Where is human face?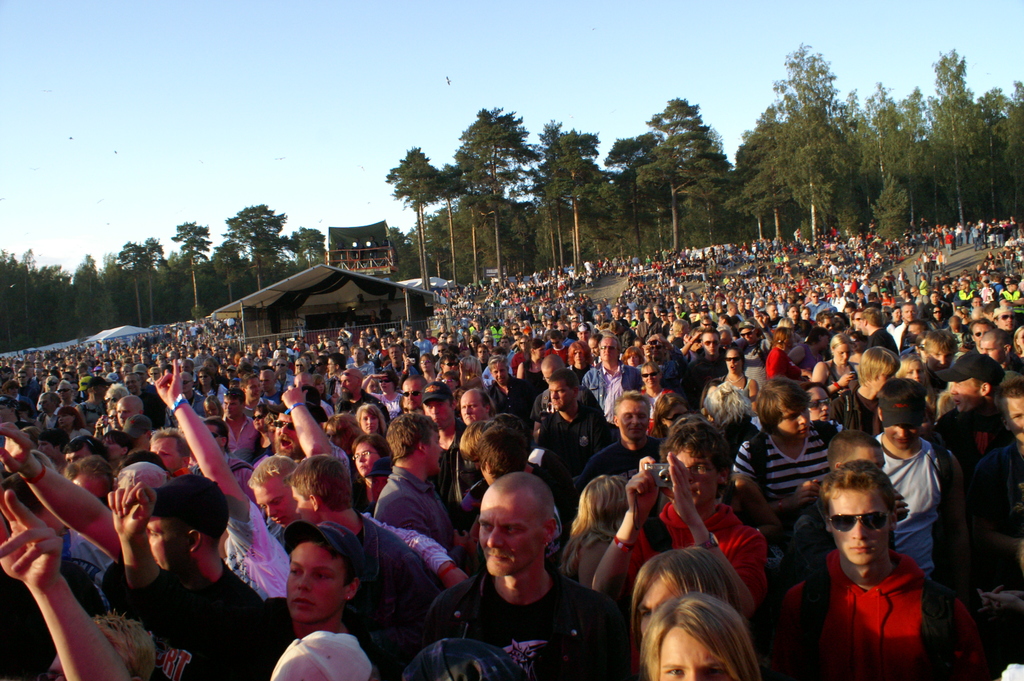
detection(76, 364, 82, 372).
